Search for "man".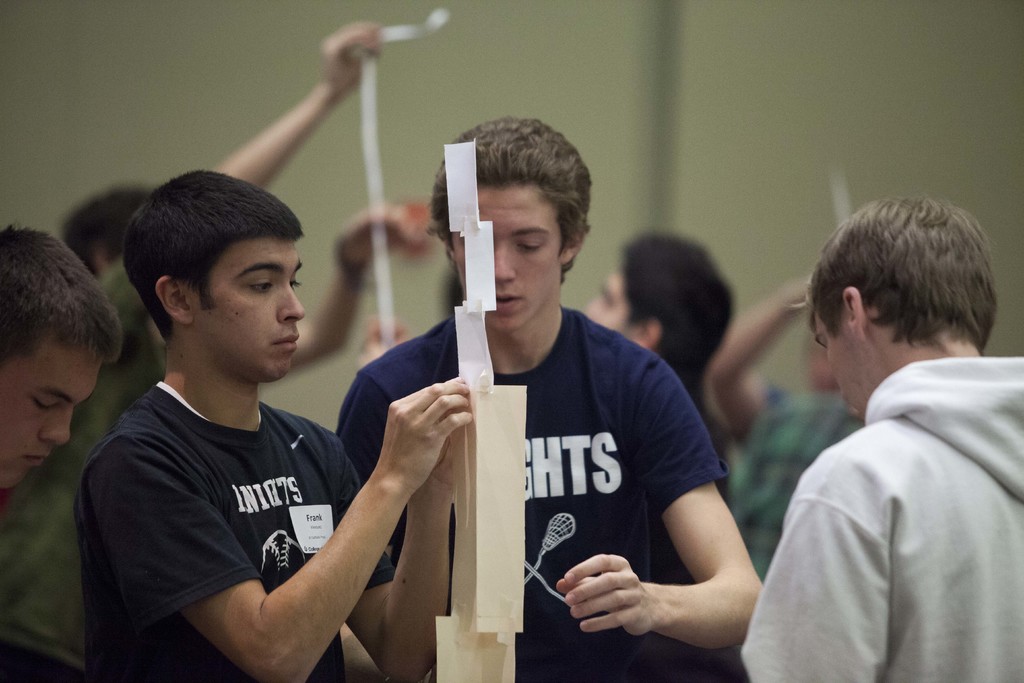
Found at region(328, 117, 764, 682).
